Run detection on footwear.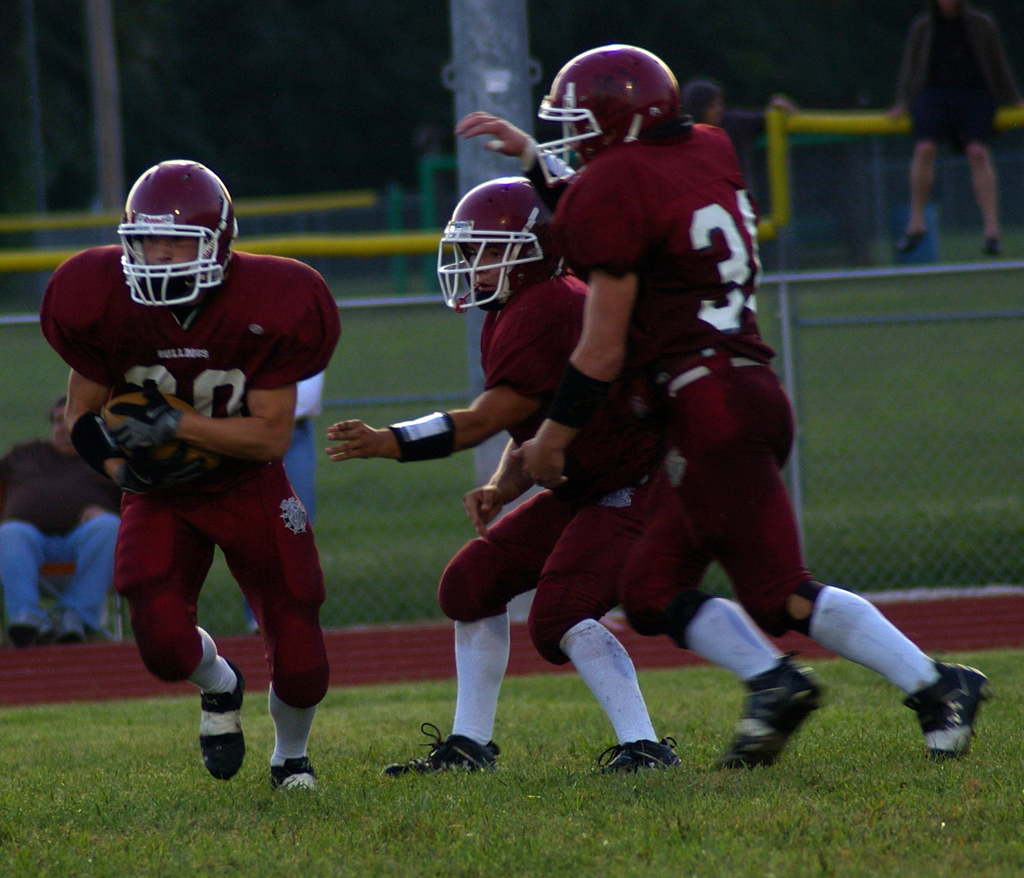
Result: (x1=271, y1=758, x2=318, y2=794).
